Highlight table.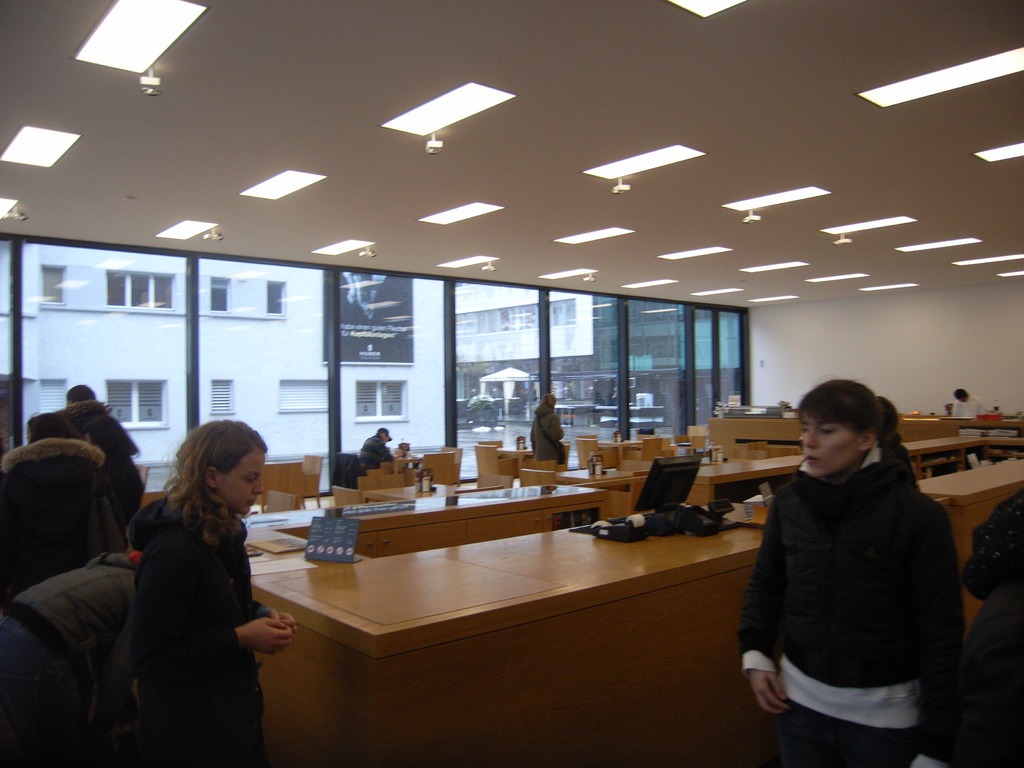
Highlighted region: select_region(690, 452, 805, 512).
